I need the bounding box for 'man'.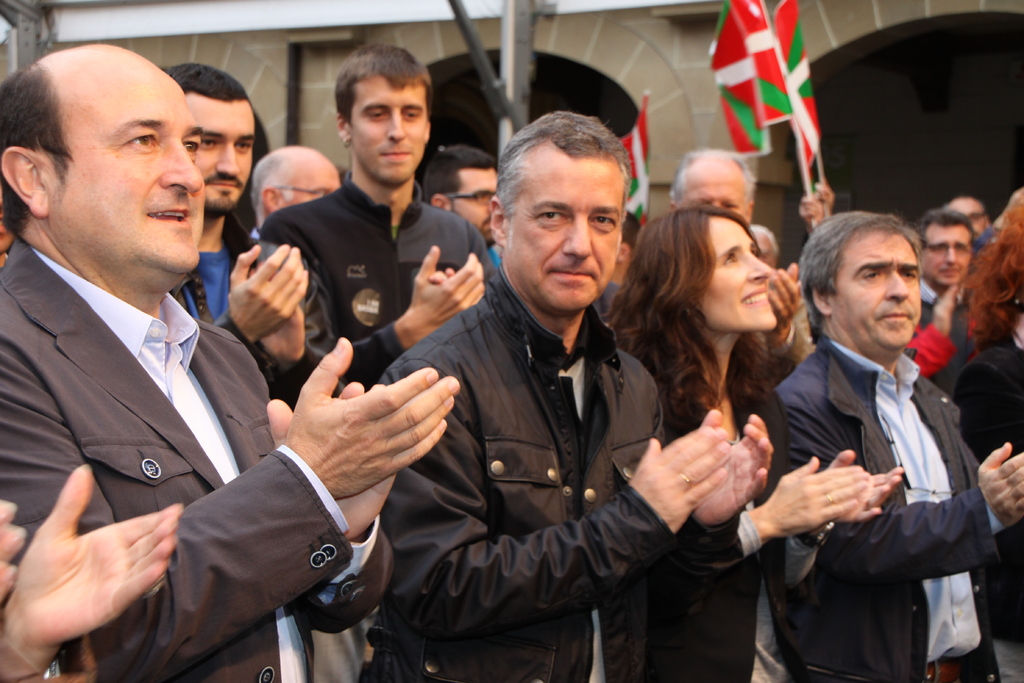
Here it is: {"x1": 666, "y1": 151, "x2": 808, "y2": 391}.
